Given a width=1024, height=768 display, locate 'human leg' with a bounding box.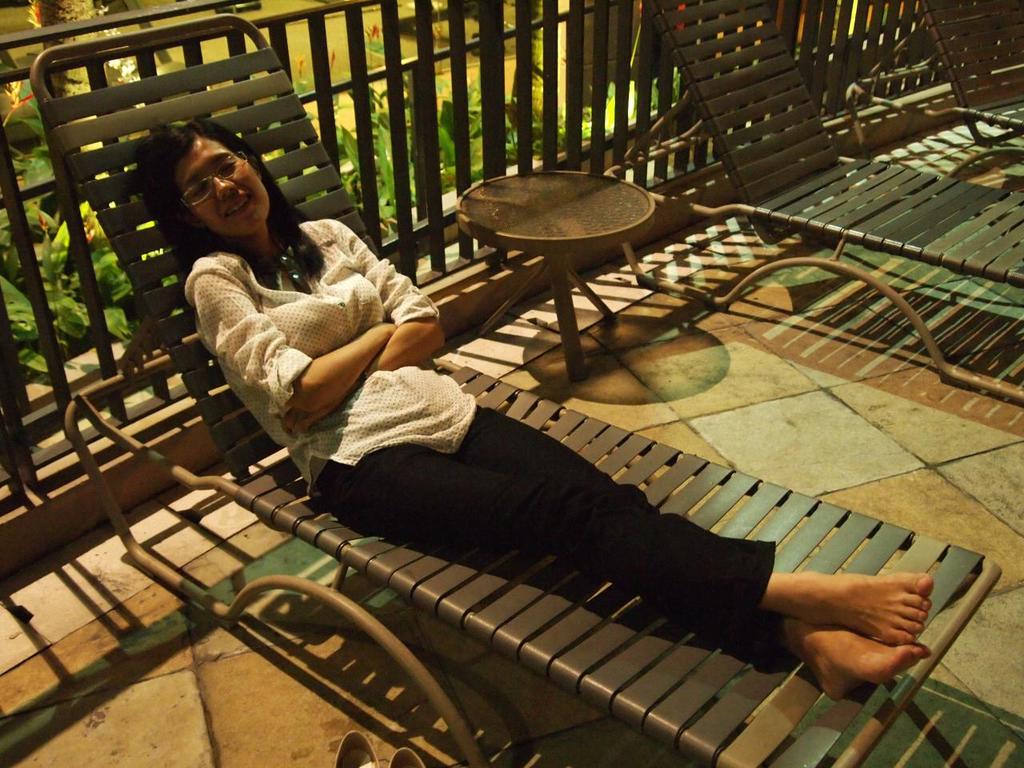
Located: [left=320, top=402, right=934, bottom=700].
